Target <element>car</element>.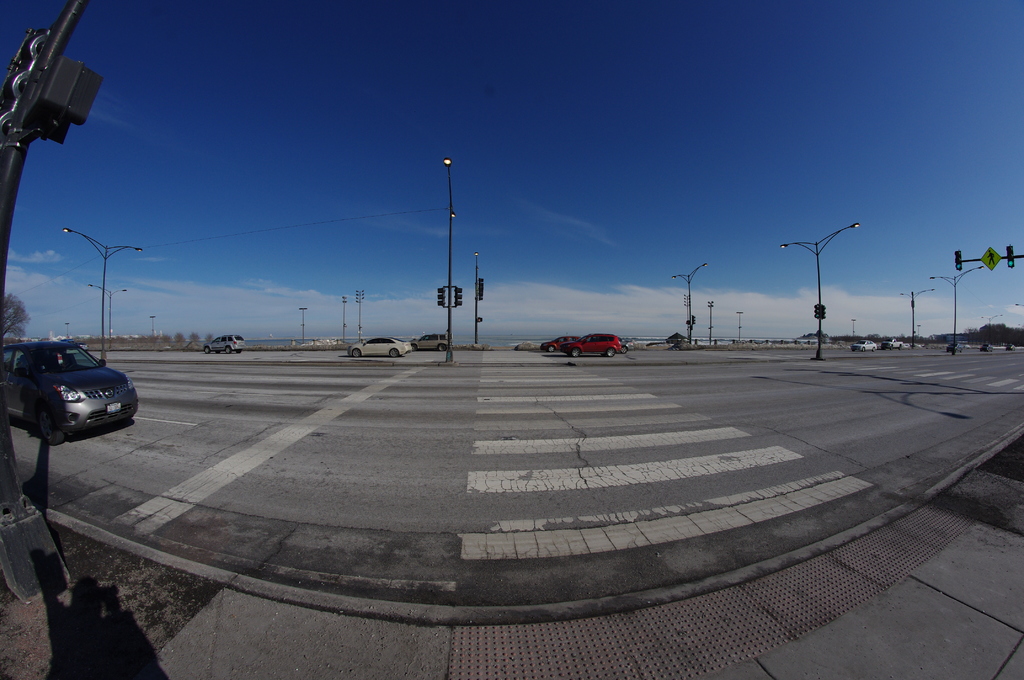
Target region: select_region(197, 332, 247, 356).
